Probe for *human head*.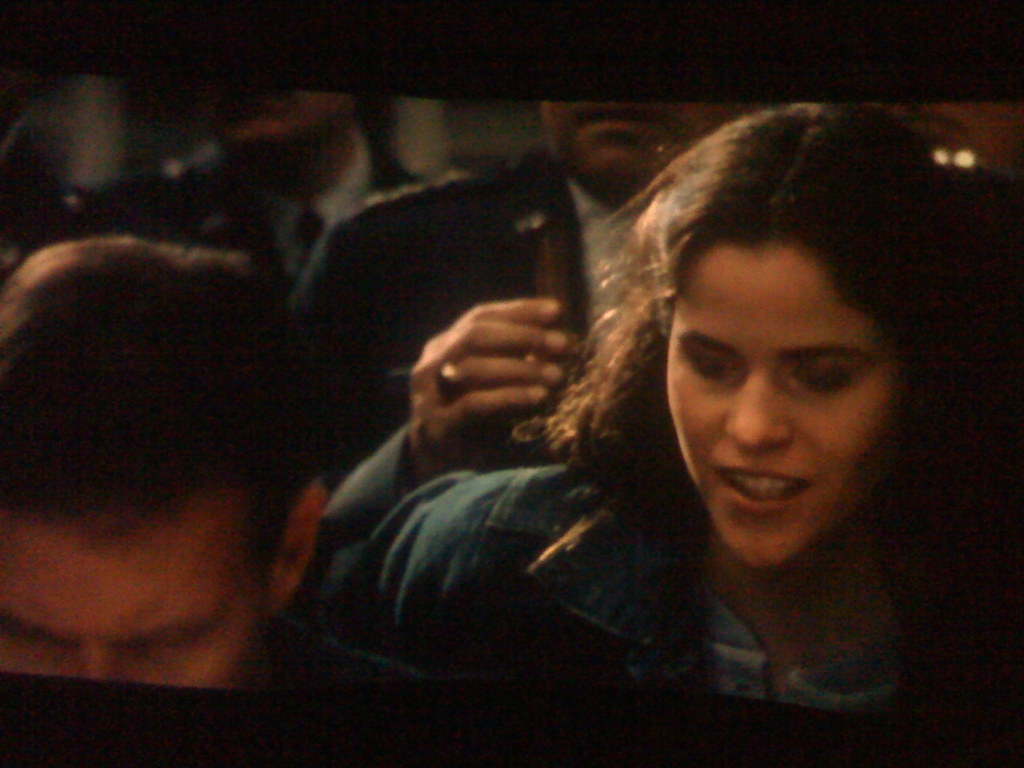
Probe result: pyautogui.locateOnScreen(538, 103, 724, 192).
